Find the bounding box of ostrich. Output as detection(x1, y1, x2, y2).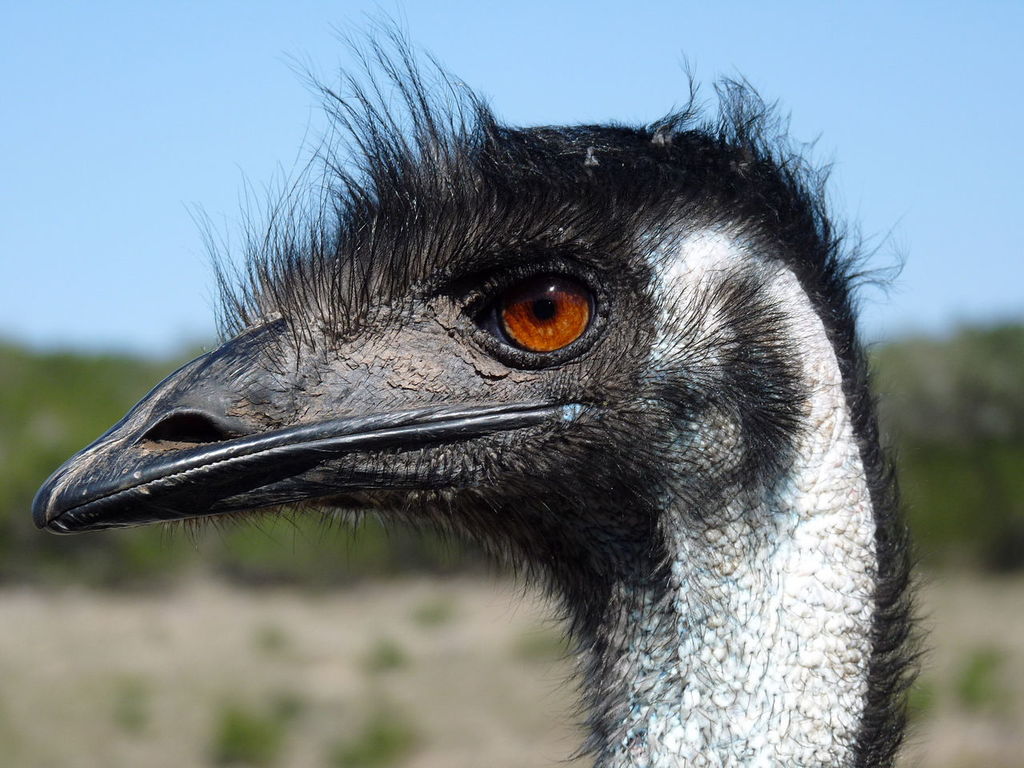
detection(28, 94, 926, 767).
